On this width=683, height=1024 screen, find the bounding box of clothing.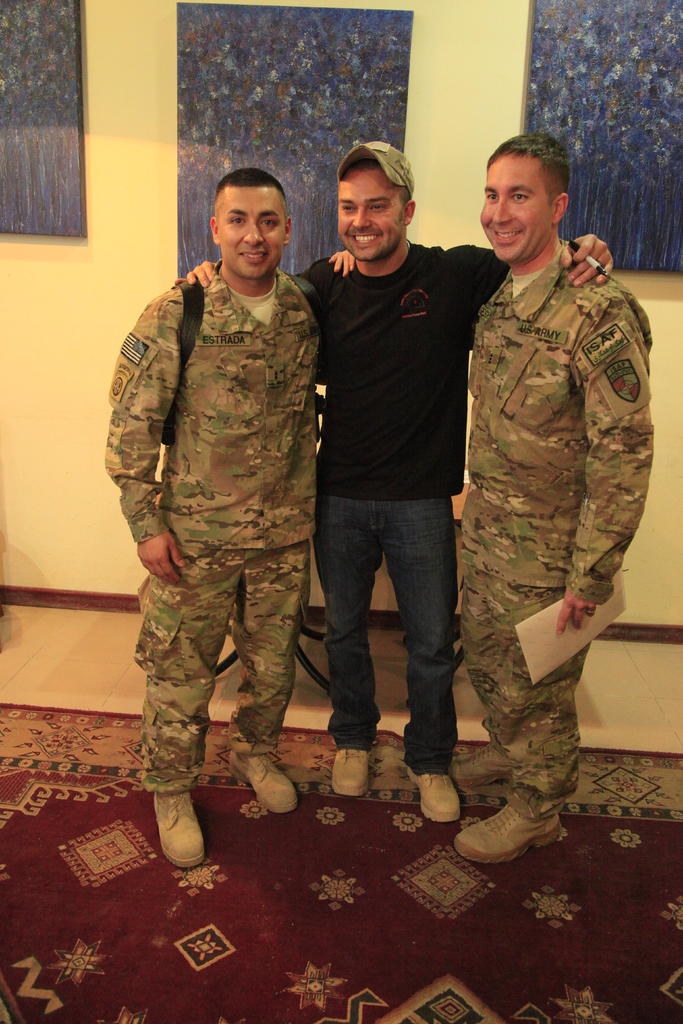
Bounding box: 98 259 315 796.
